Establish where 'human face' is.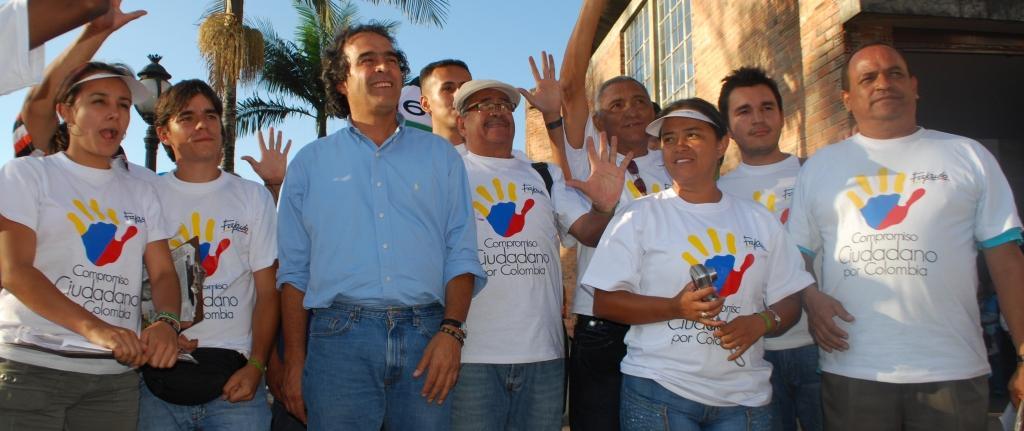
Established at <bbox>167, 97, 226, 161</bbox>.
